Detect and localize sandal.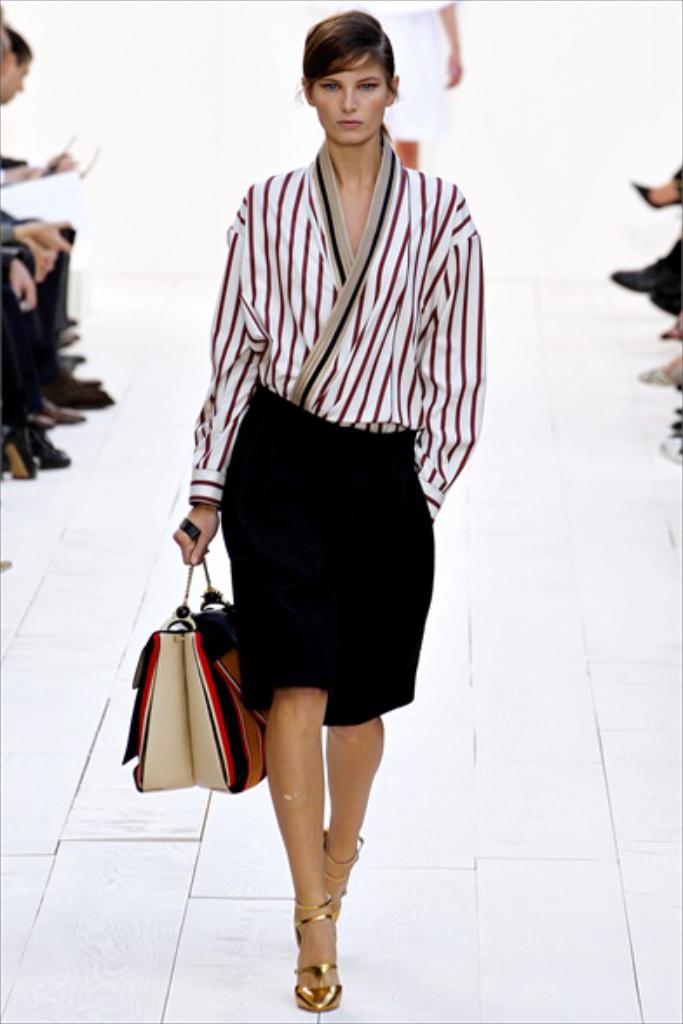
Localized at l=0, t=421, r=38, b=484.
